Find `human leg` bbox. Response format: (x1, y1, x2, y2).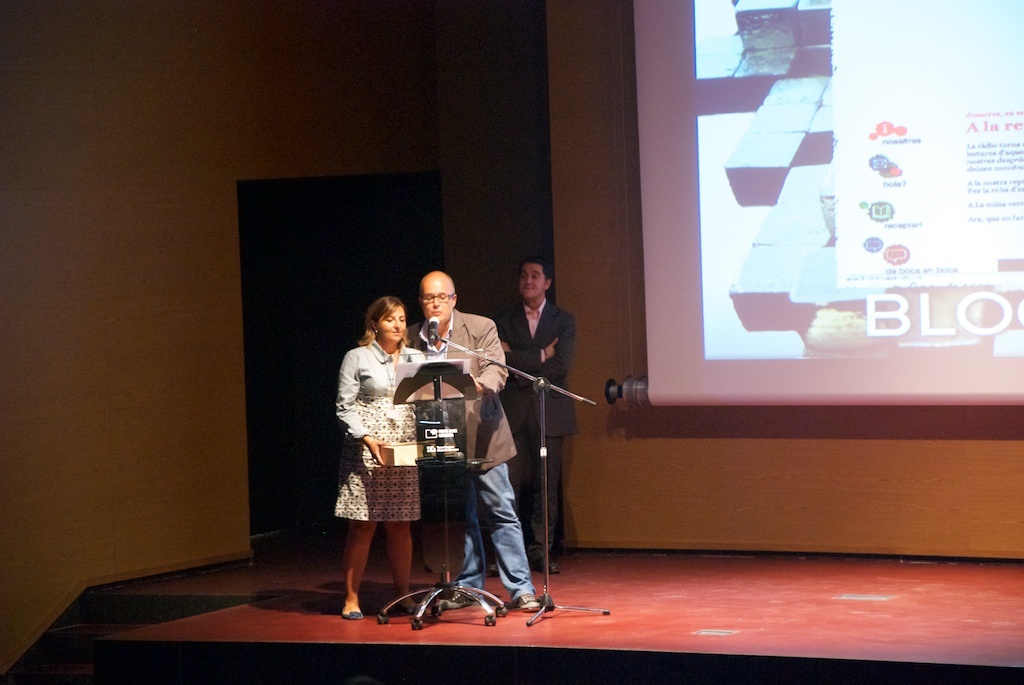
(509, 416, 529, 539).
